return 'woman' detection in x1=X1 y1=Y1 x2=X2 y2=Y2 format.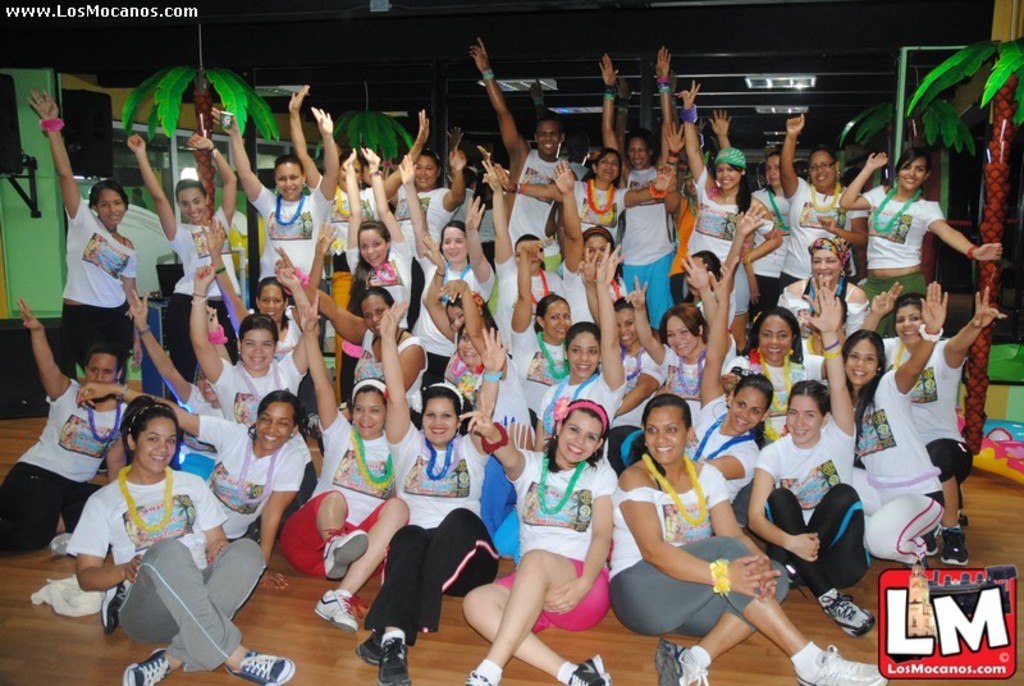
x1=119 y1=133 x2=230 y2=380.
